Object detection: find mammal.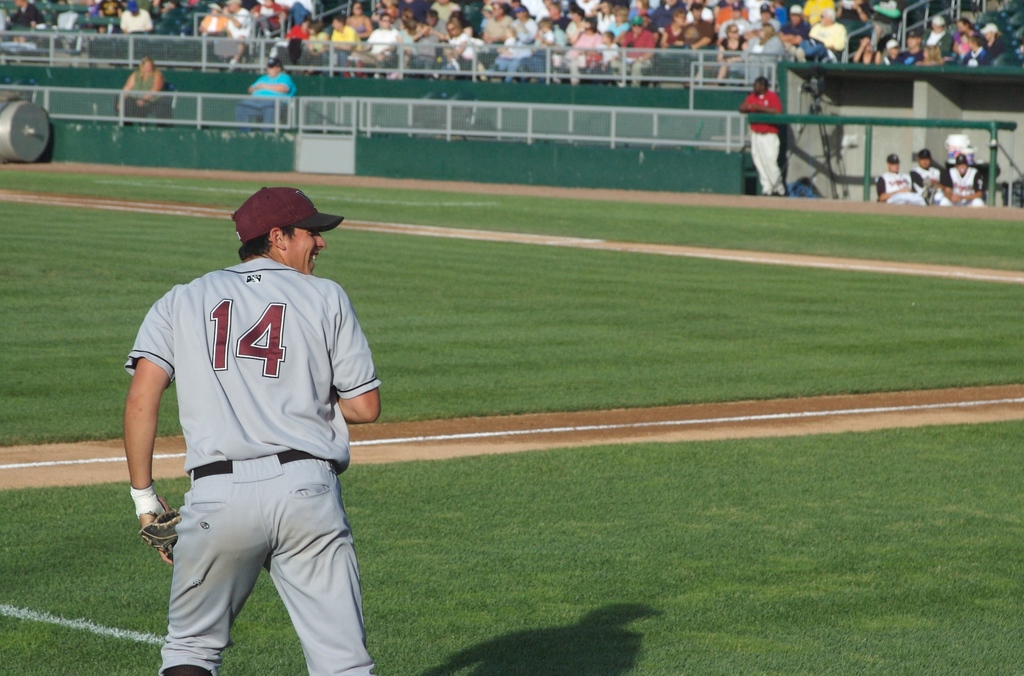
box=[127, 213, 384, 675].
